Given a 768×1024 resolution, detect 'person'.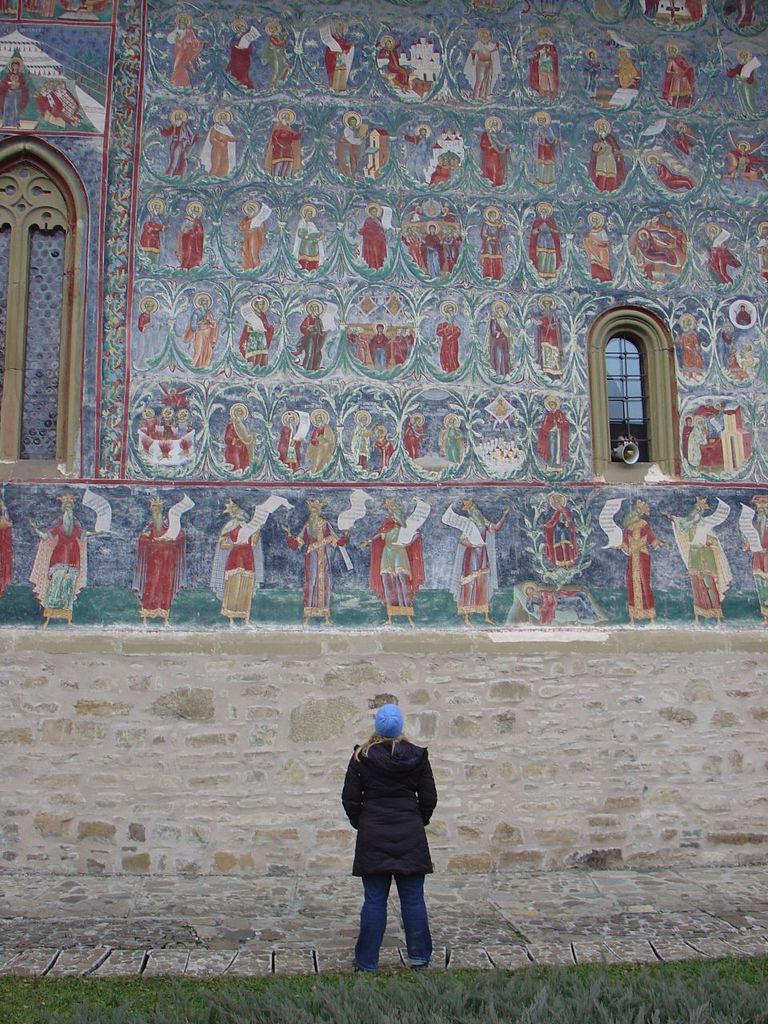
224,401,250,474.
